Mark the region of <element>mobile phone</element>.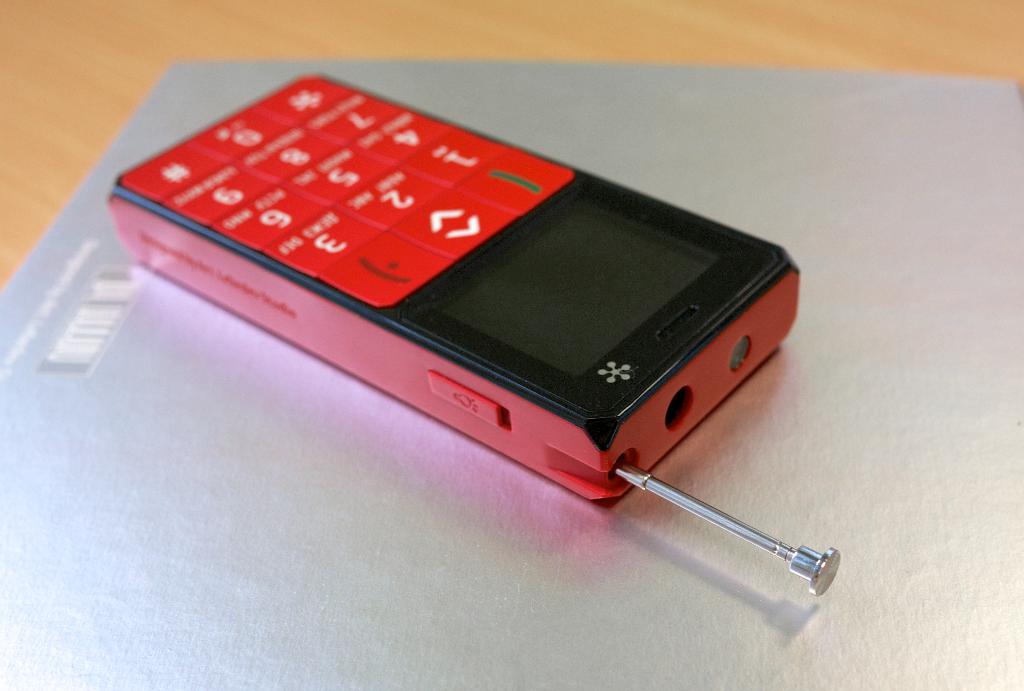
Region: <bbox>105, 92, 804, 537</bbox>.
